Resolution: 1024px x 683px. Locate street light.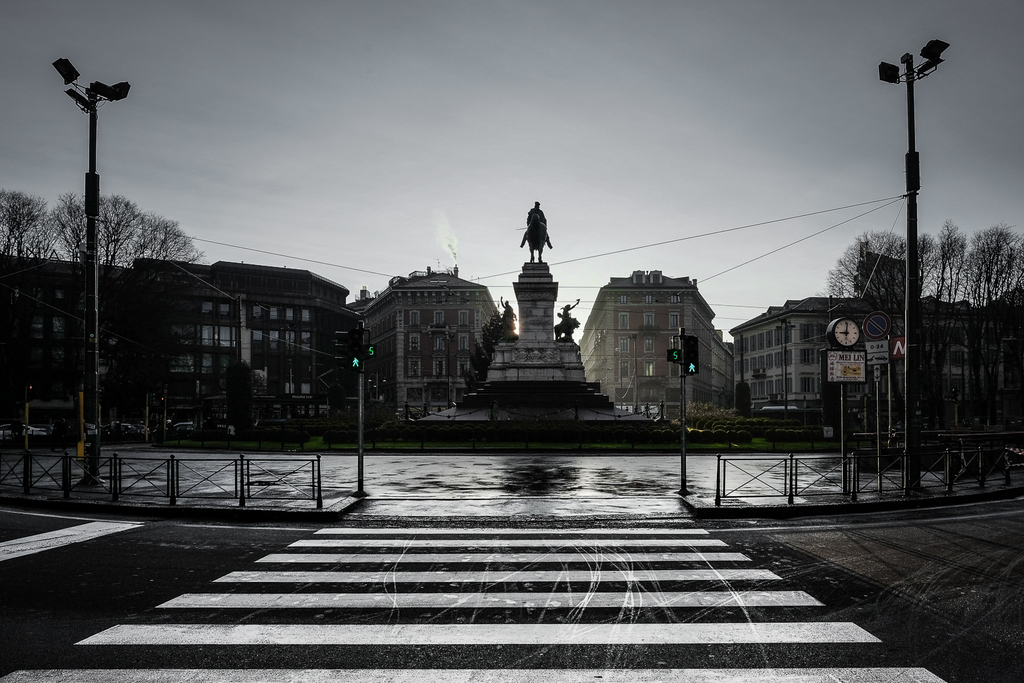
BBox(863, 31, 969, 363).
